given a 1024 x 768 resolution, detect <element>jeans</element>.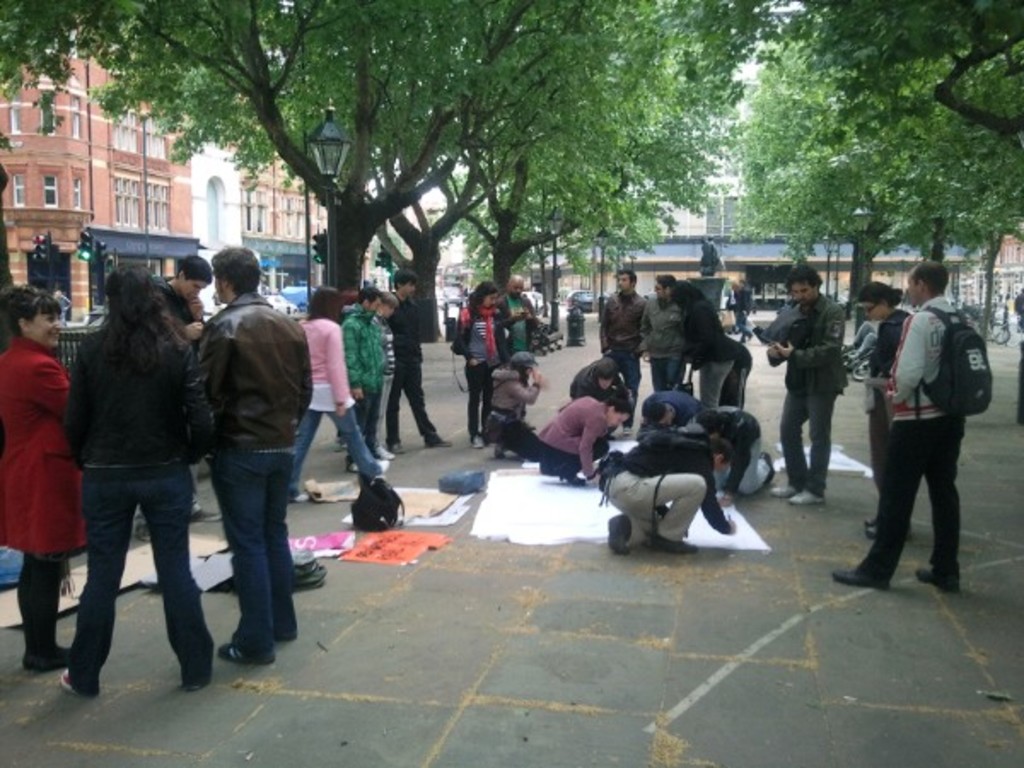
[67, 456, 196, 695].
